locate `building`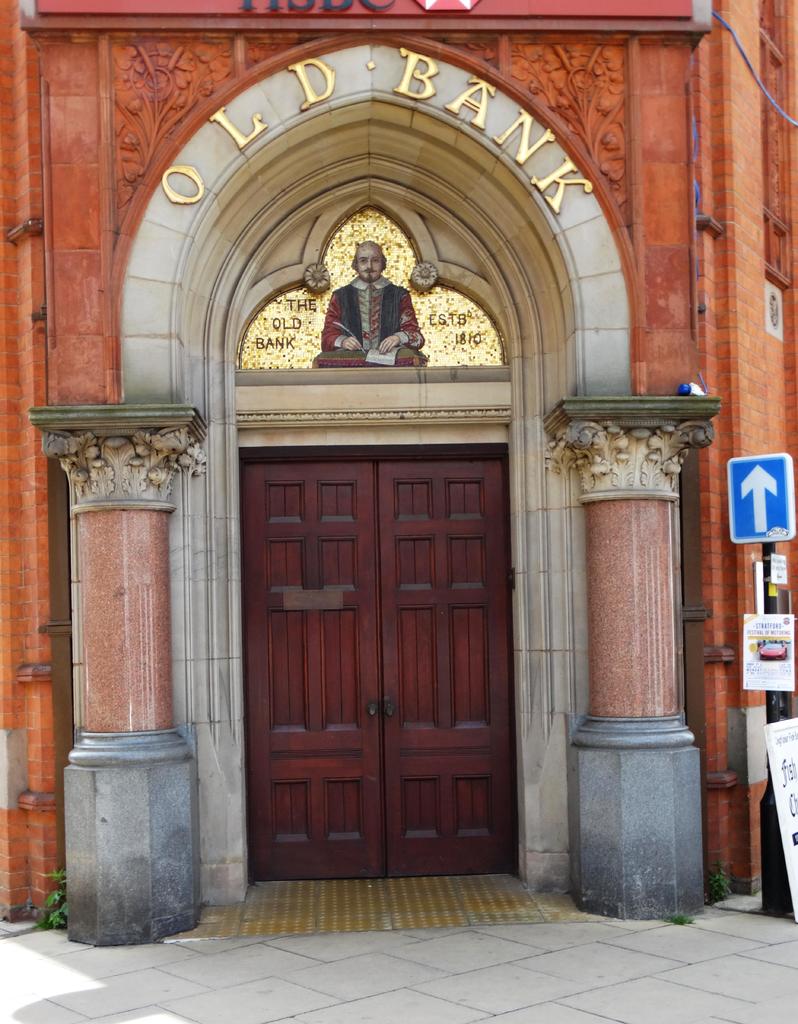
bbox=(0, 0, 797, 1021)
